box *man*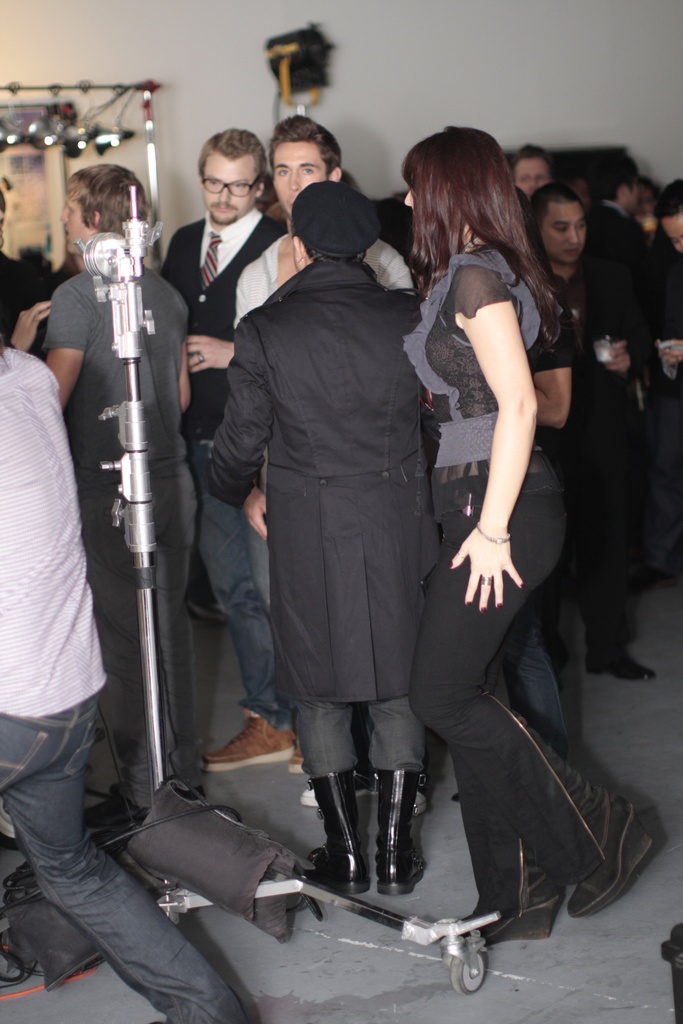
[156,126,288,770]
